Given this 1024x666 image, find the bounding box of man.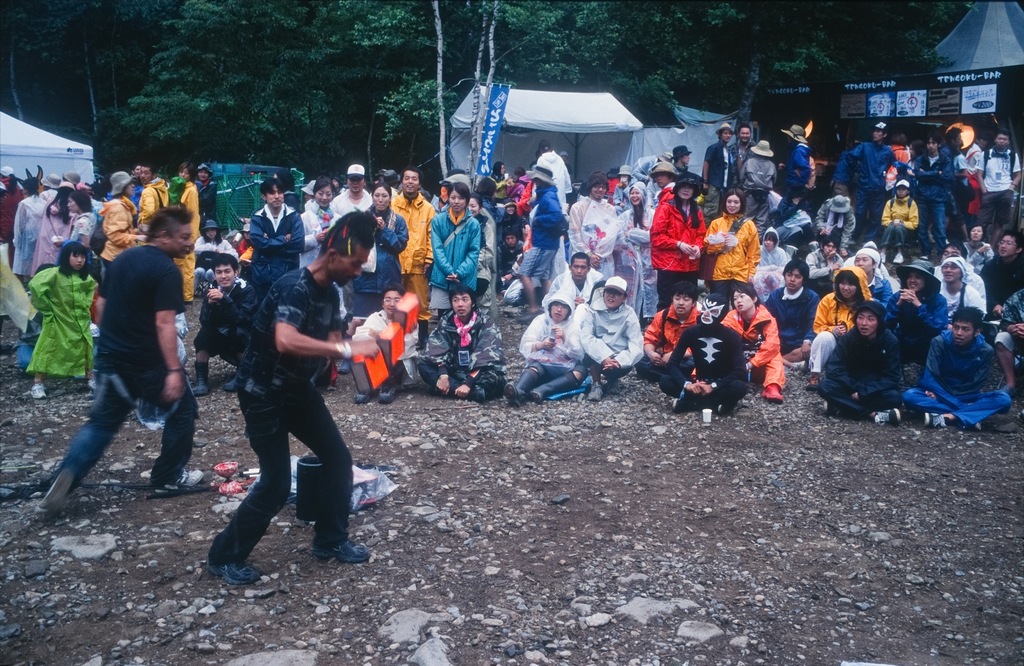
[x1=205, y1=209, x2=380, y2=587].
